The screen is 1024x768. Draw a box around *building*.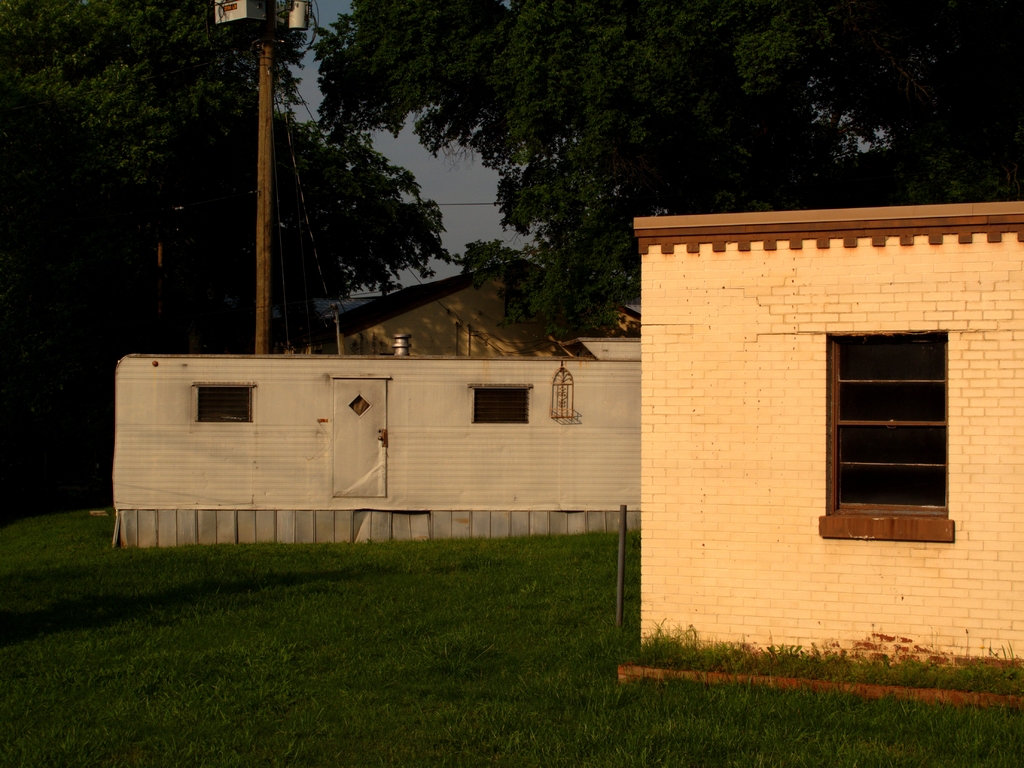
x1=604, y1=196, x2=1023, y2=703.
